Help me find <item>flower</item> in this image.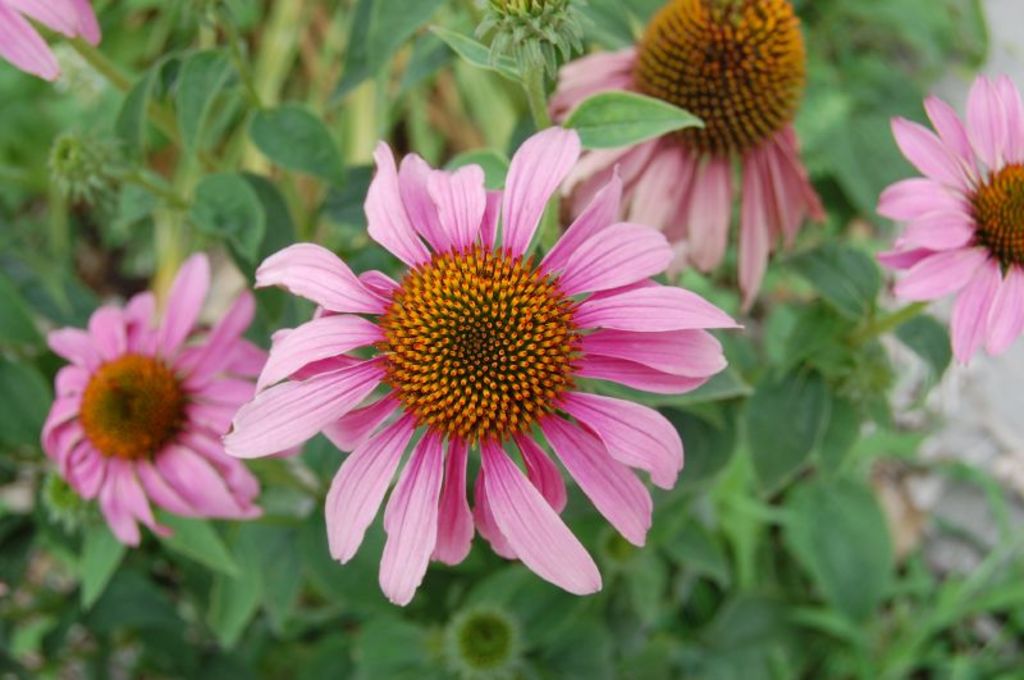
Found it: bbox=(549, 0, 815, 302).
